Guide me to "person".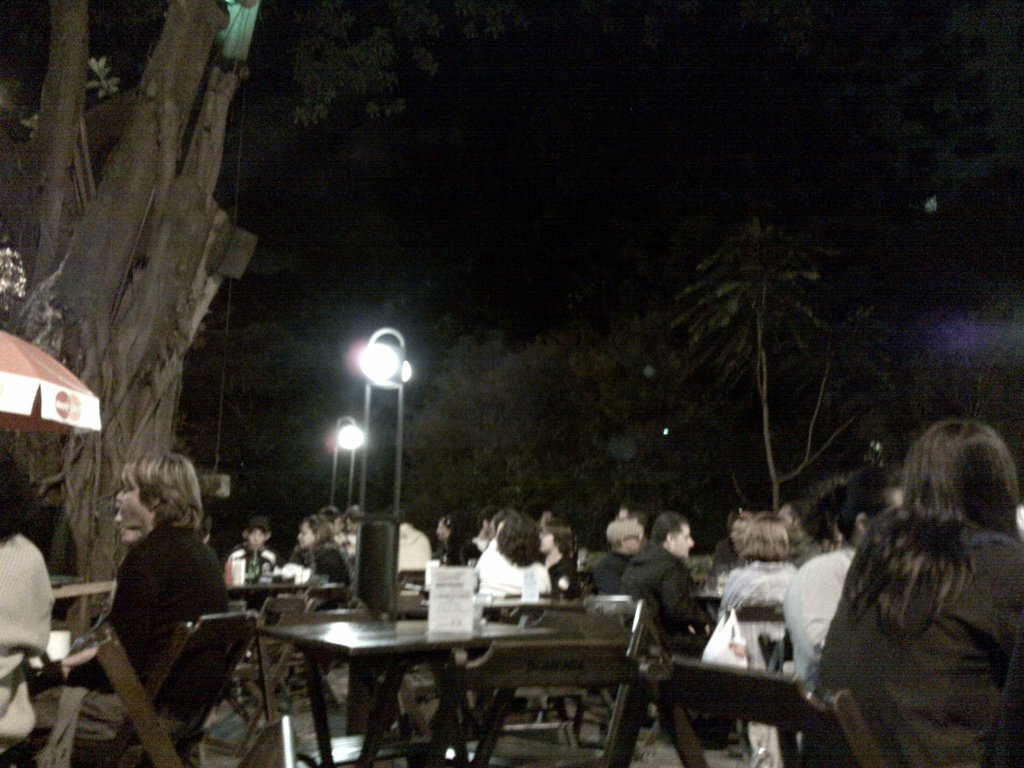
Guidance: <bbox>469, 515, 551, 596</bbox>.
